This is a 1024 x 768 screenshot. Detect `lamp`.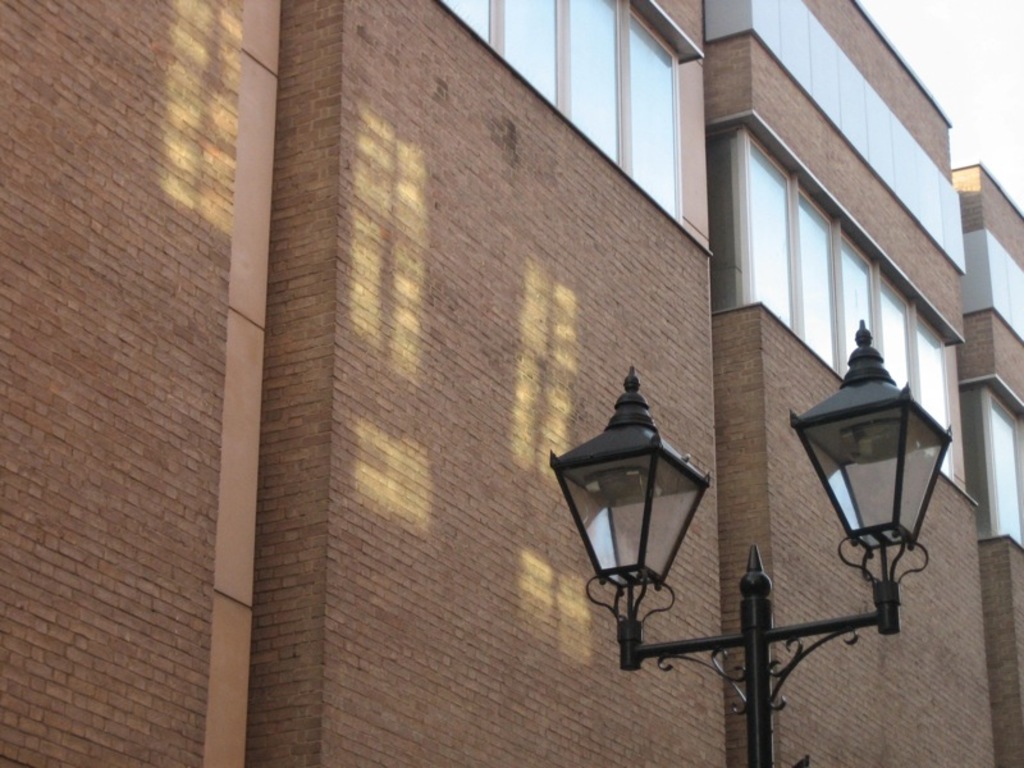
bbox=(559, 370, 723, 687).
